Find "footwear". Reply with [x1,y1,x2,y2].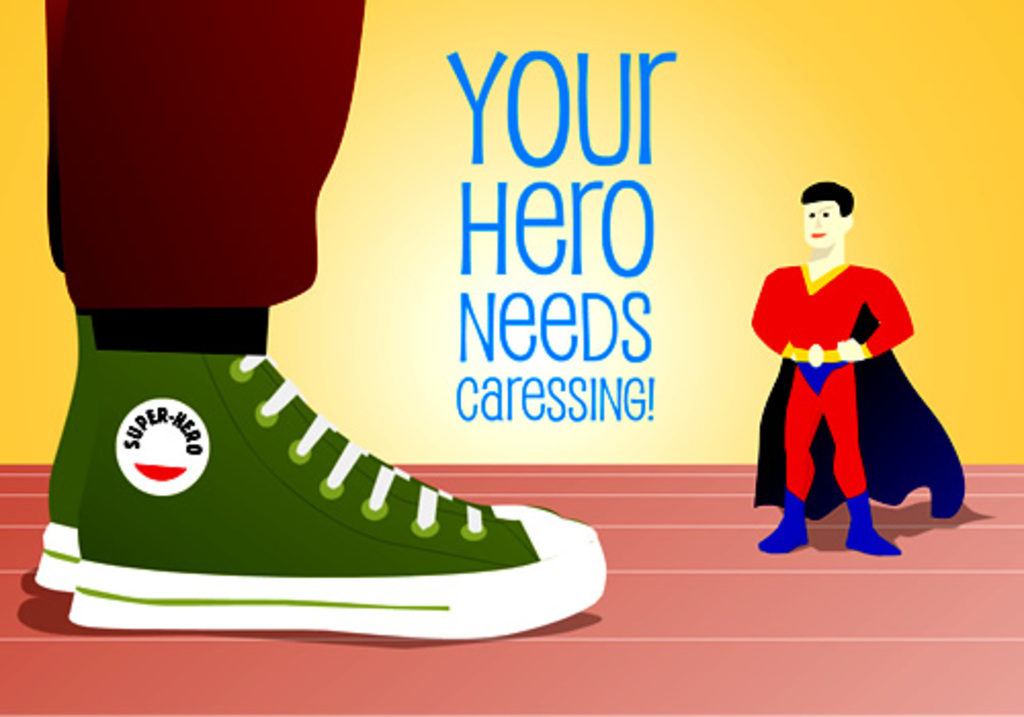
[760,492,811,553].
